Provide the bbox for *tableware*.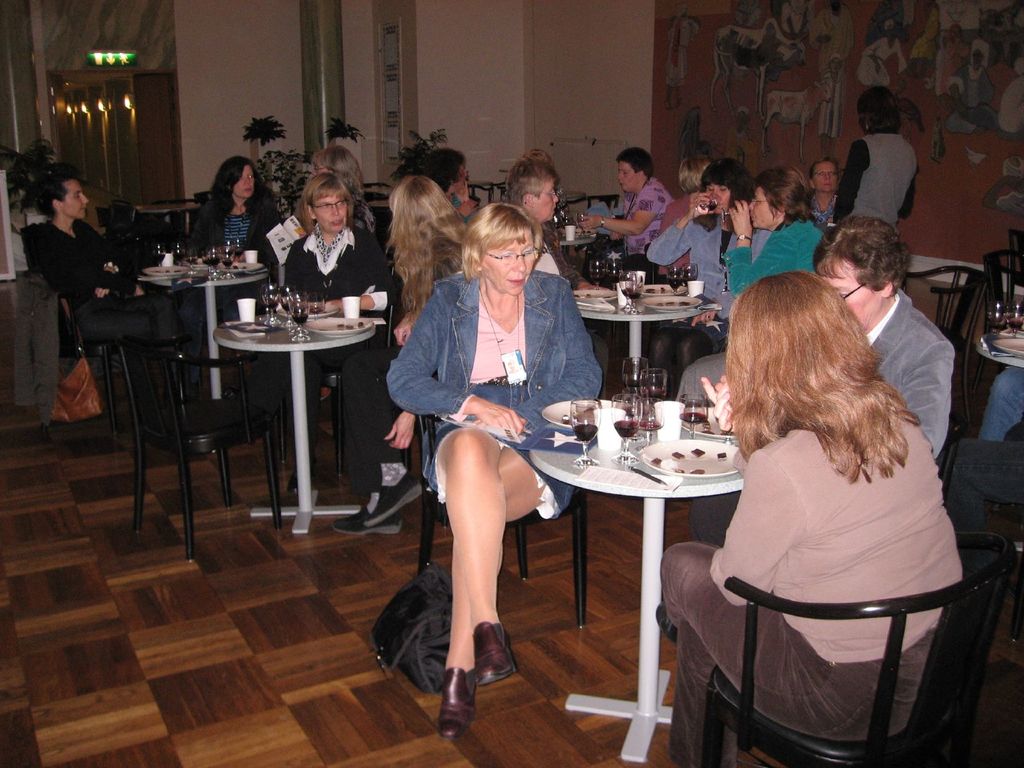
bbox(204, 244, 221, 283).
